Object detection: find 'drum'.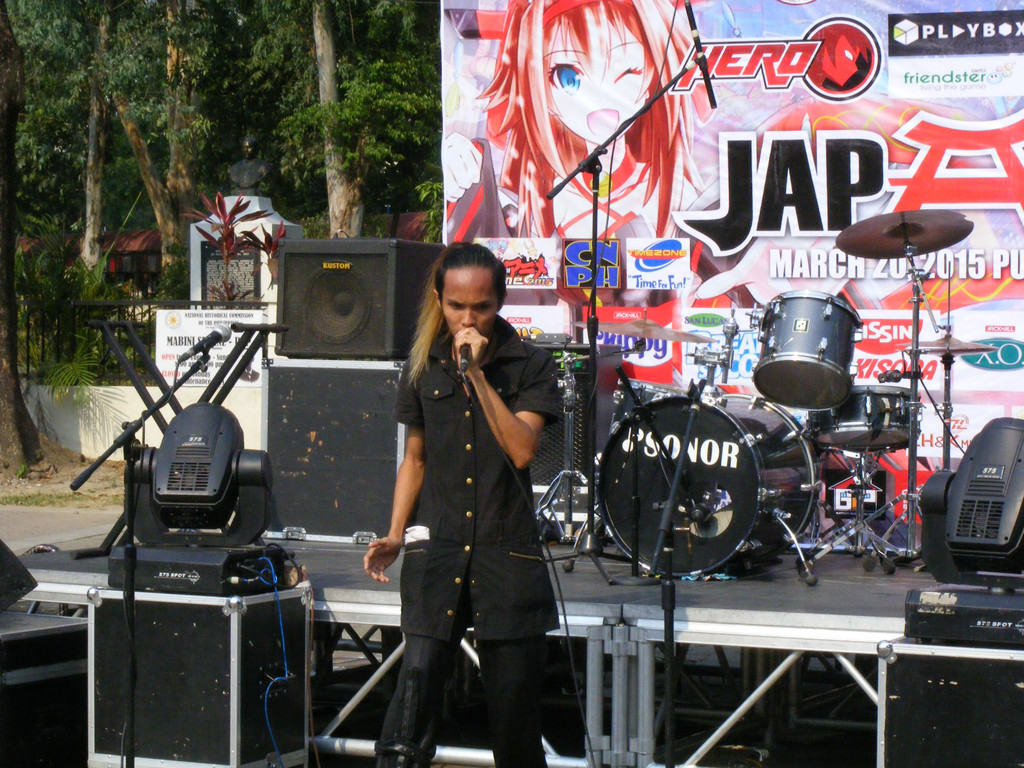
(825, 381, 922, 451).
